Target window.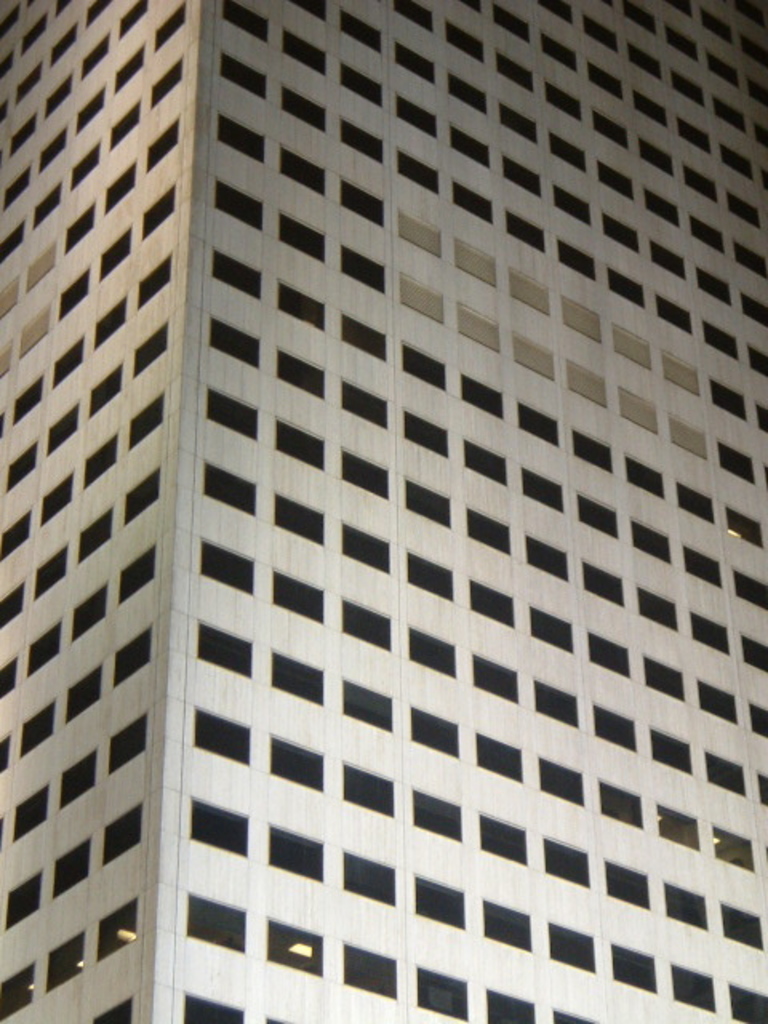
Target region: <region>602, 858, 653, 912</region>.
